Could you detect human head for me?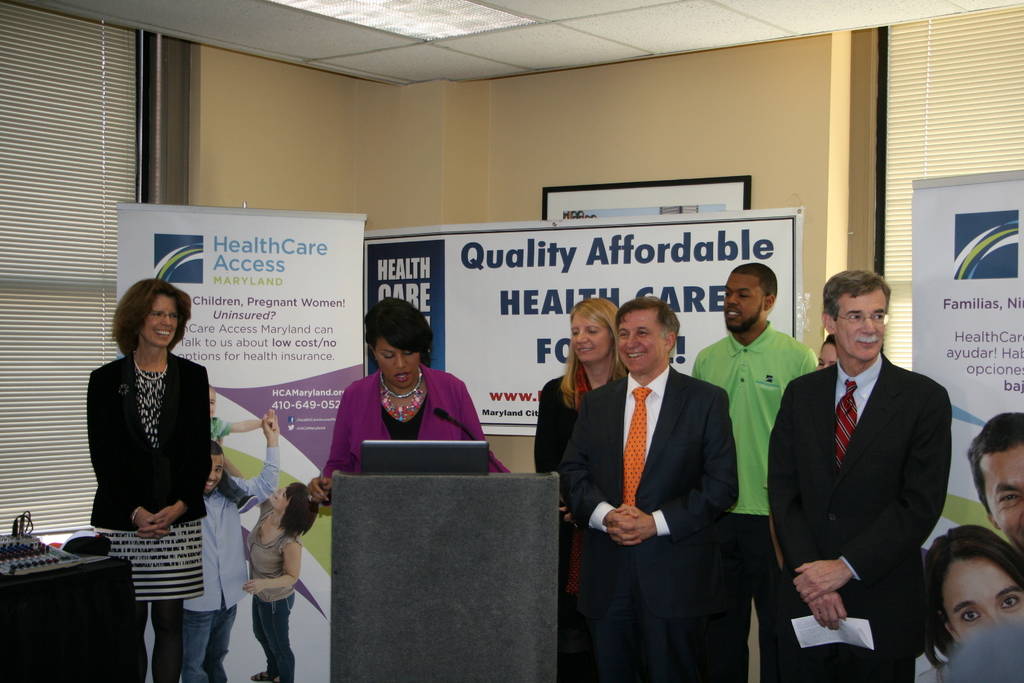
Detection result: [x1=572, y1=298, x2=619, y2=362].
